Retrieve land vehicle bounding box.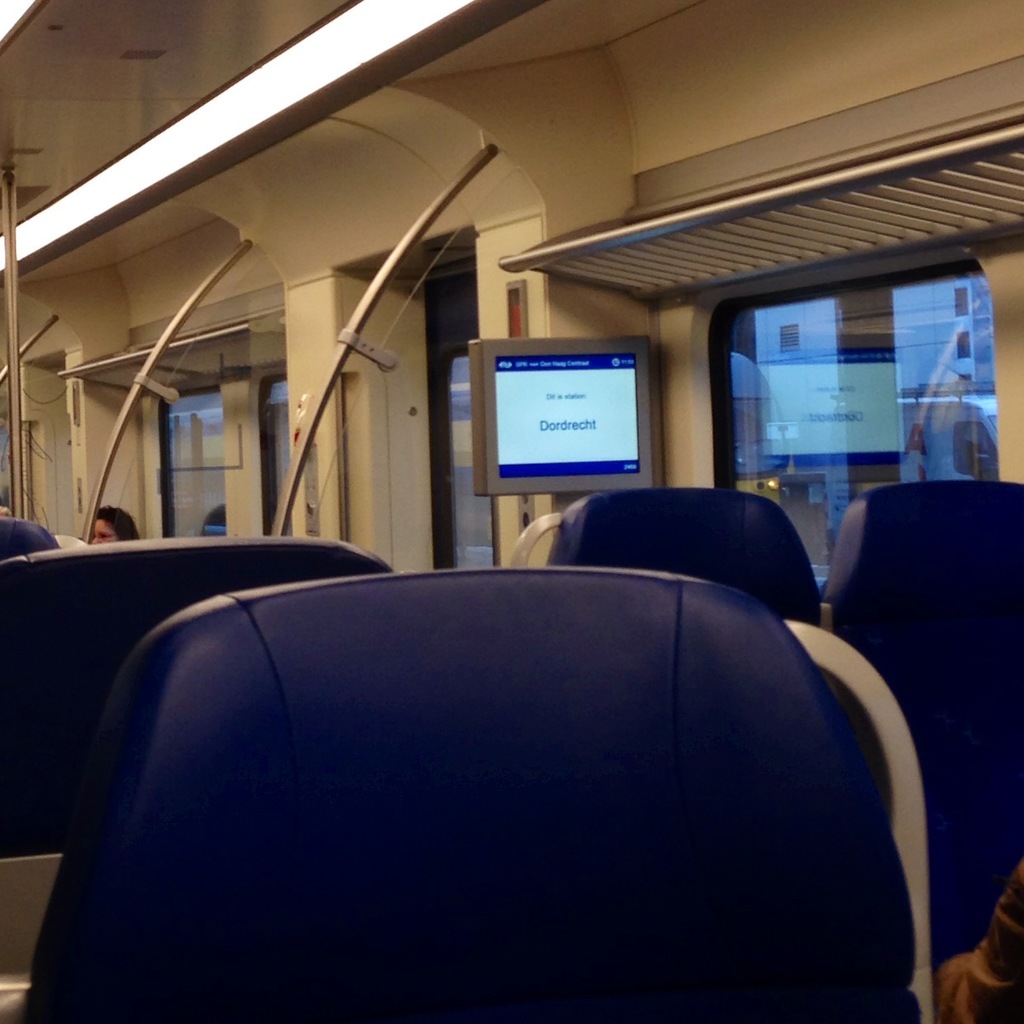
Bounding box: [0,0,1023,1023].
